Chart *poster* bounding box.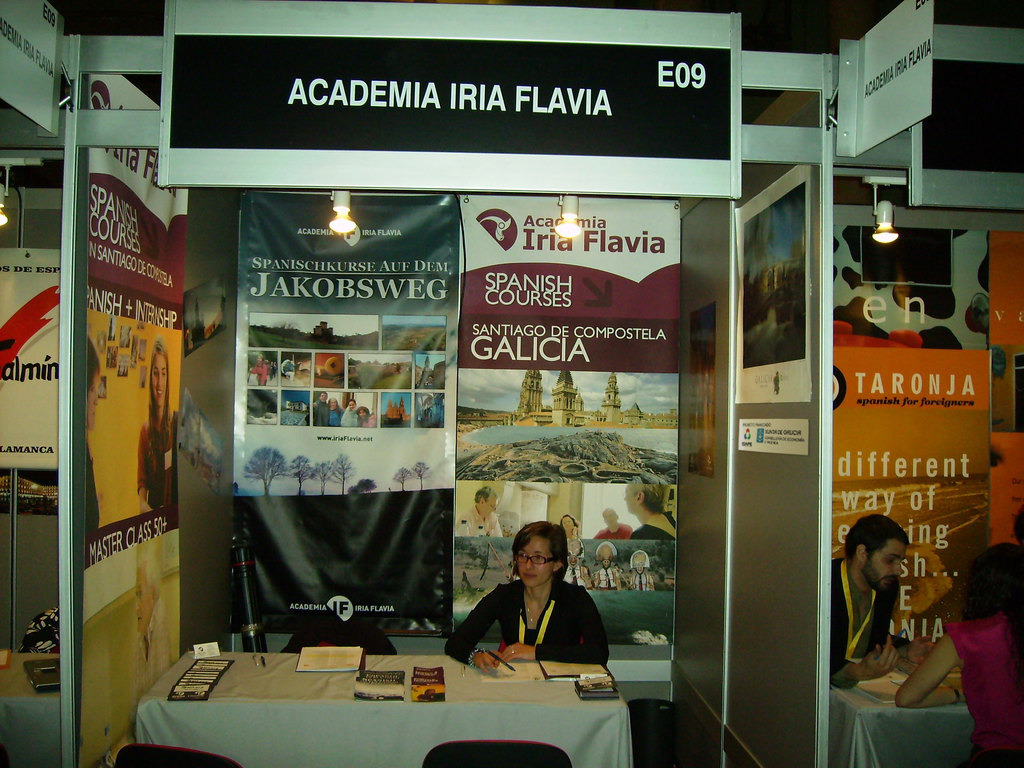
Charted: rect(177, 0, 733, 191).
